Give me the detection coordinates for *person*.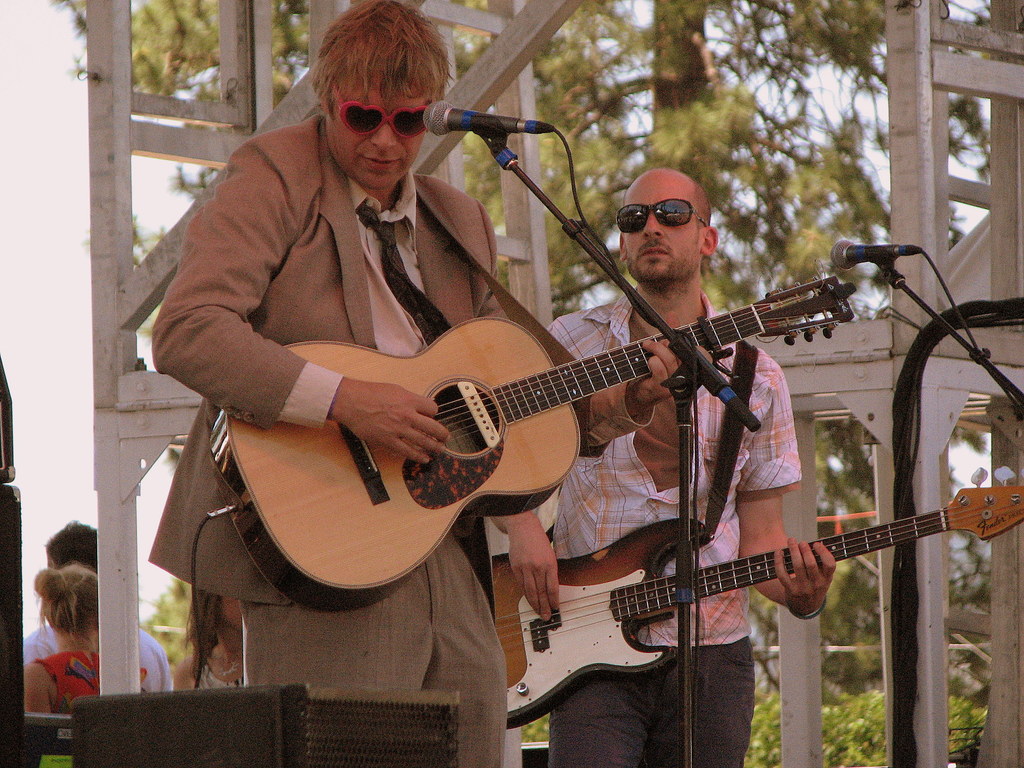
rect(150, 0, 677, 767).
